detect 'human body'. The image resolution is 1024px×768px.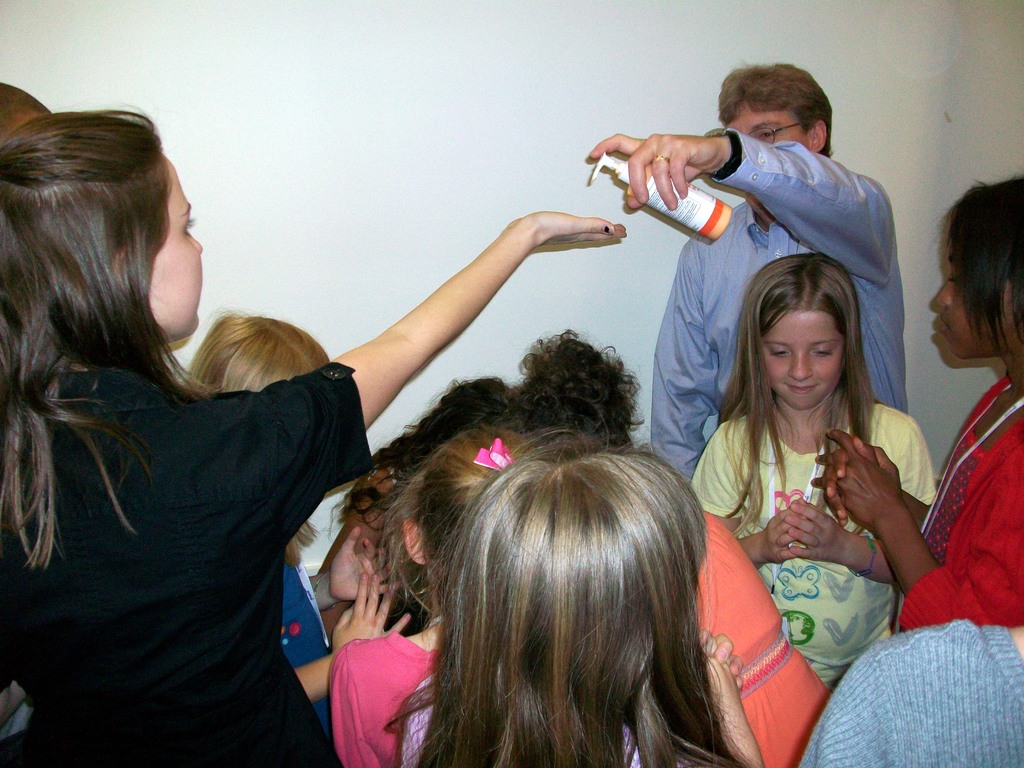
(806,158,1023,624).
